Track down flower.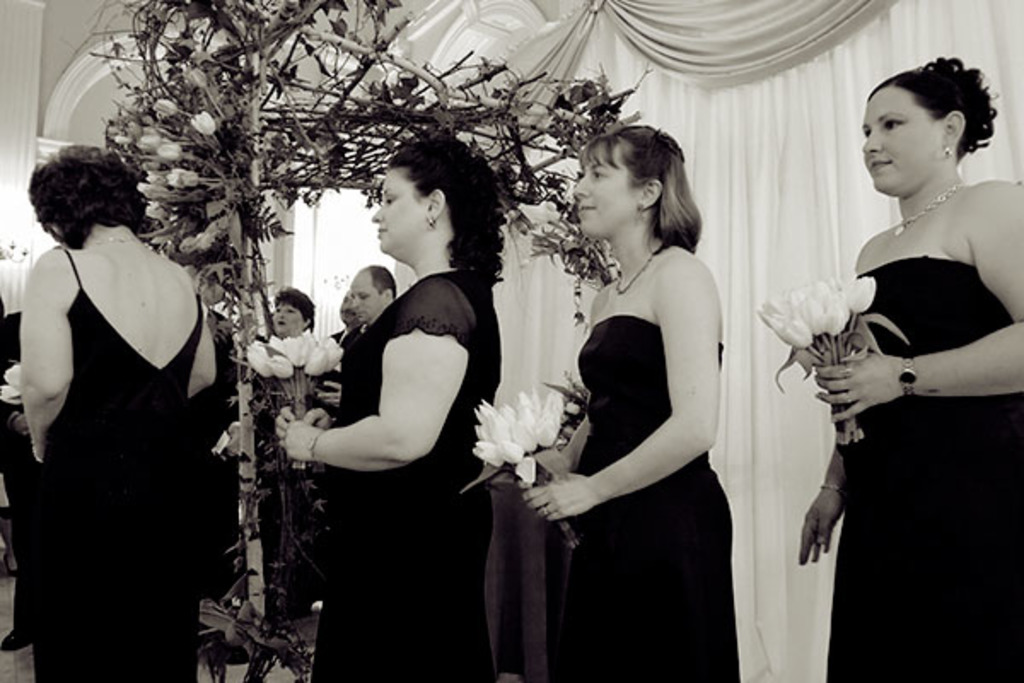
Tracked to 164:164:200:188.
